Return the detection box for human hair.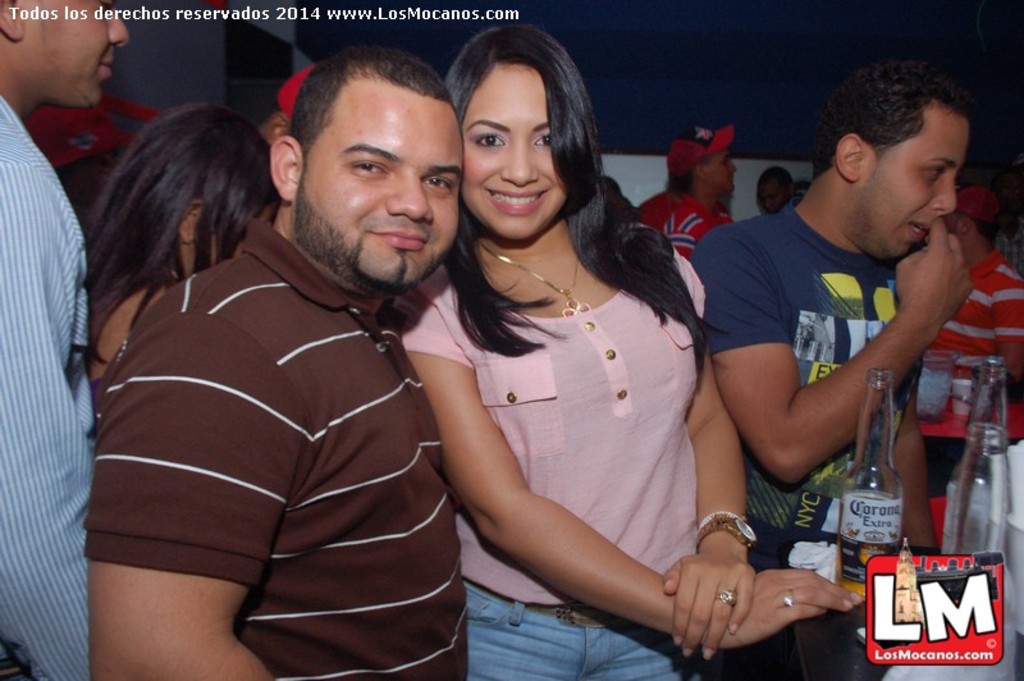
810 50 972 173.
